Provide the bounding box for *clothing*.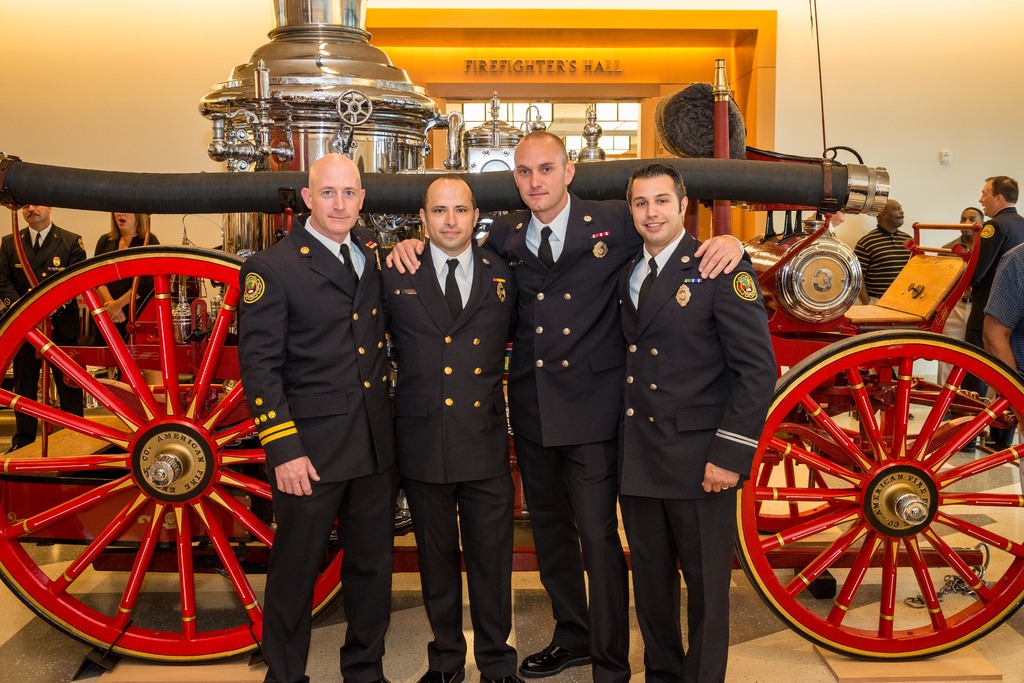
box=[982, 241, 1023, 328].
